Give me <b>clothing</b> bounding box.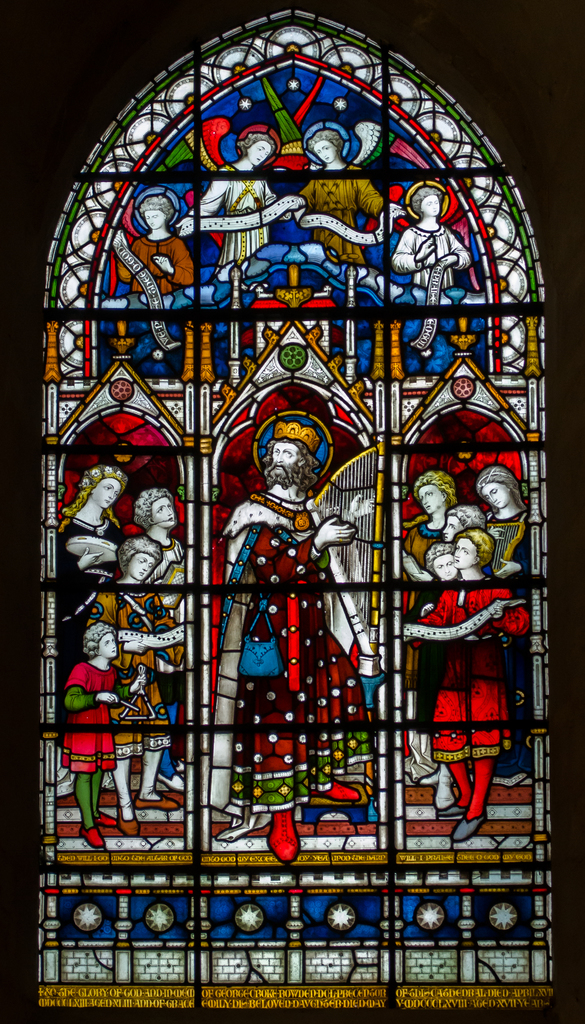
[383, 229, 474, 295].
